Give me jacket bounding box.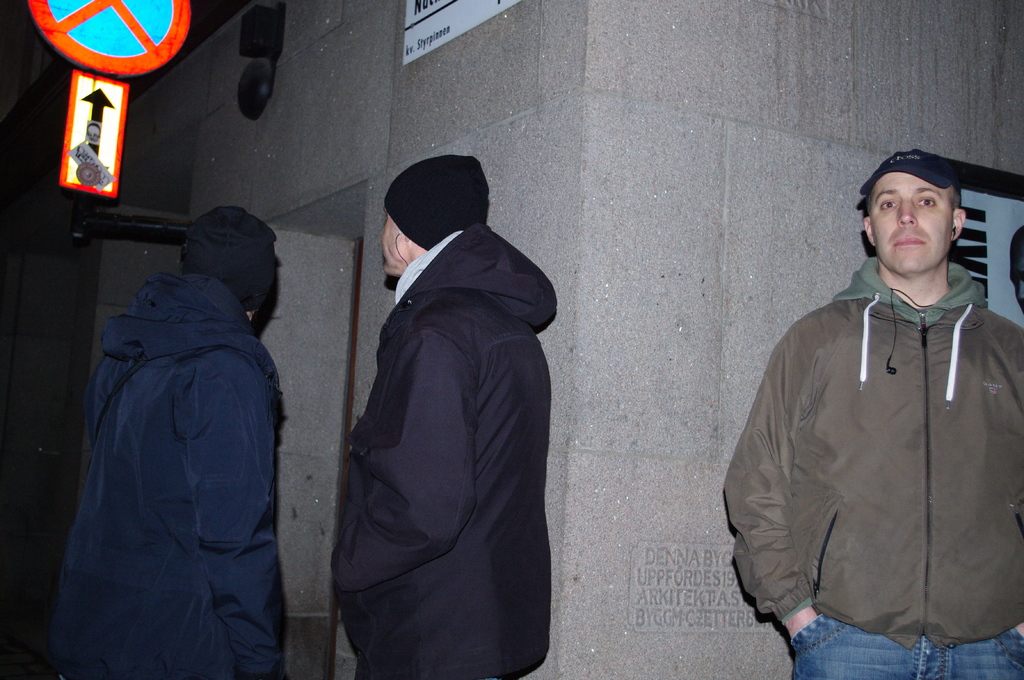
49,271,291,679.
